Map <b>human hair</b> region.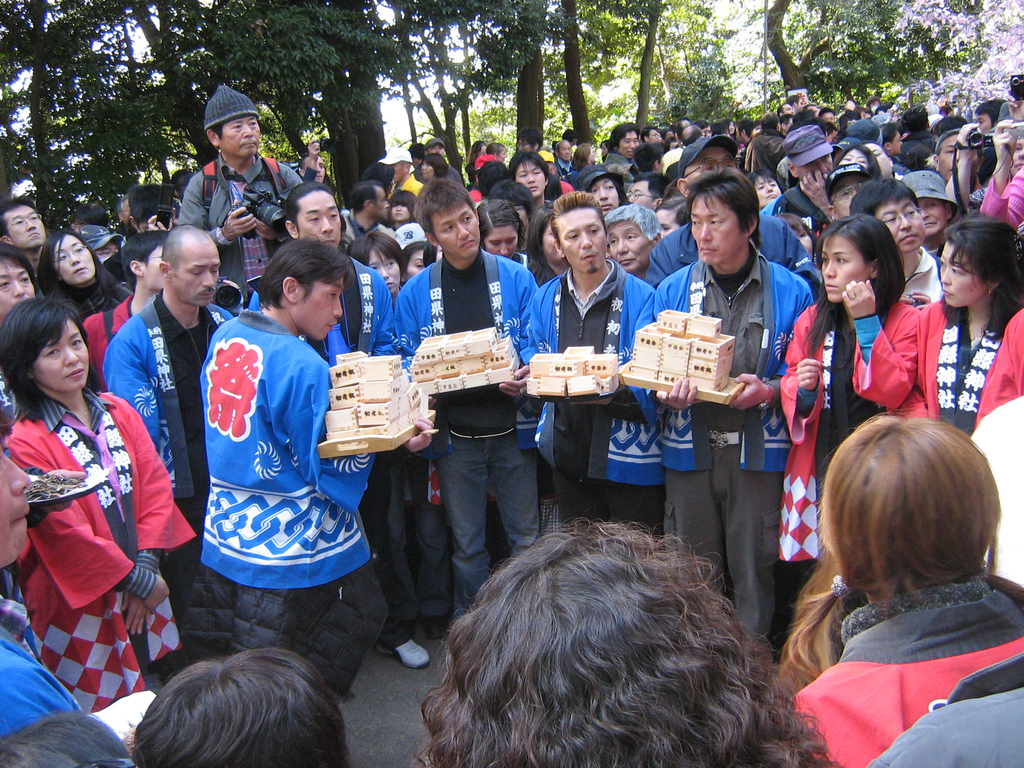
Mapped to bbox=[349, 233, 403, 269].
